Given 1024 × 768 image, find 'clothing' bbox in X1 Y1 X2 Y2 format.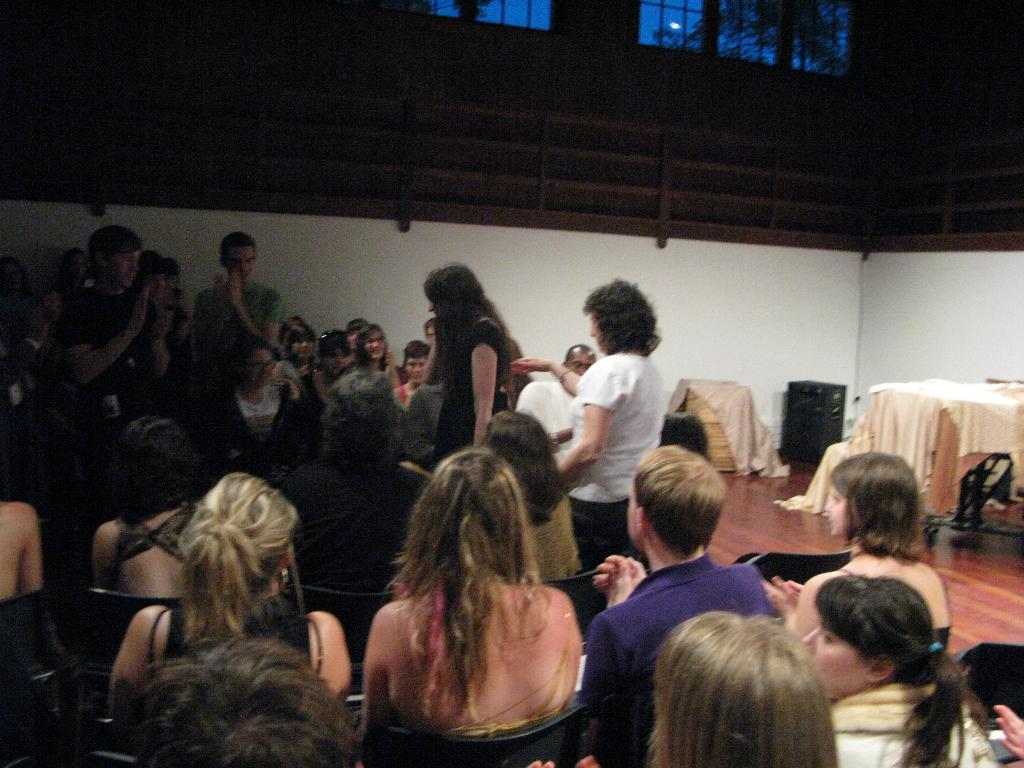
439 602 567 735.
